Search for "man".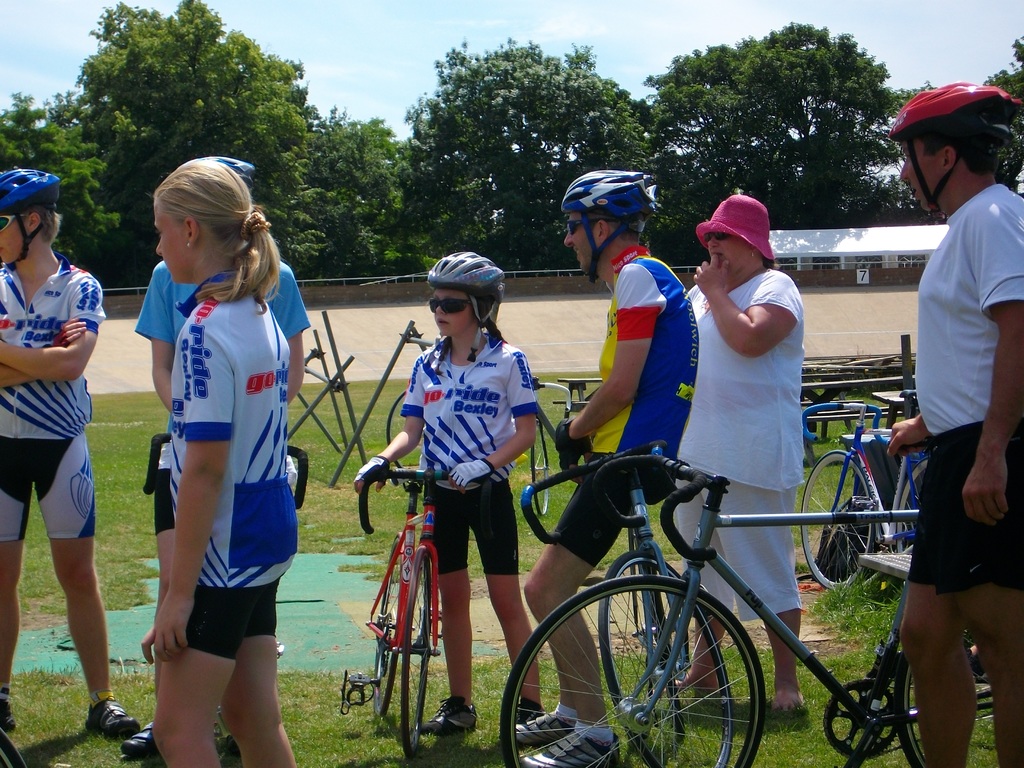
Found at Rect(120, 159, 307, 760).
